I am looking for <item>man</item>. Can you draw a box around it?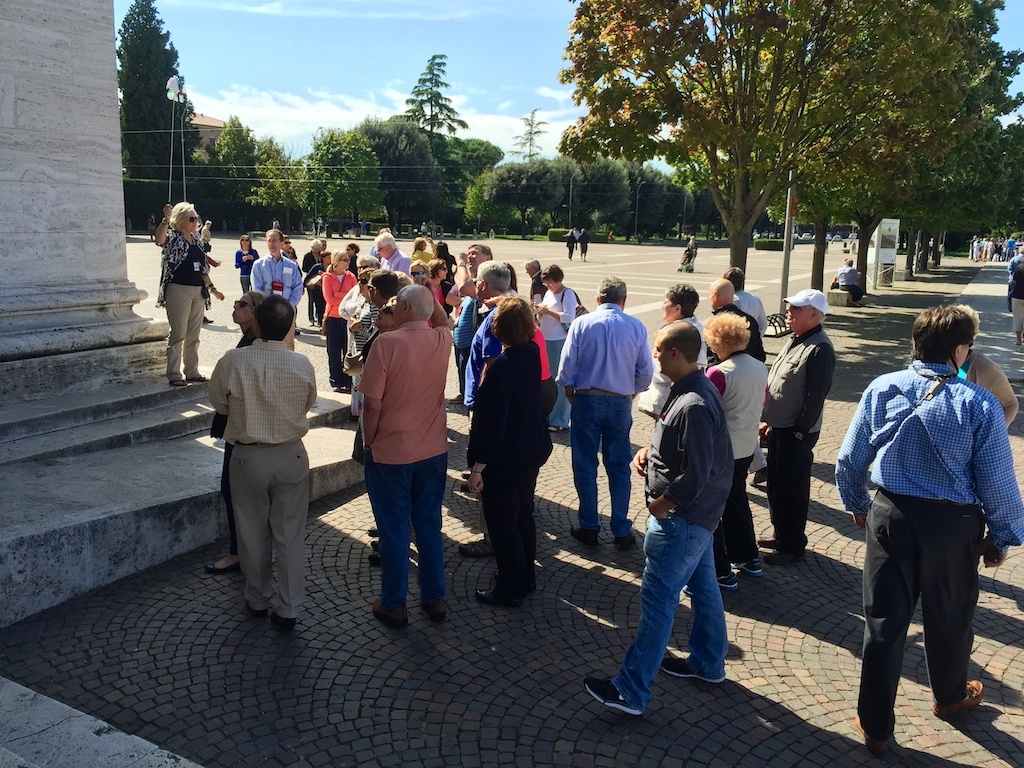
Sure, the bounding box is box=[356, 272, 454, 629].
